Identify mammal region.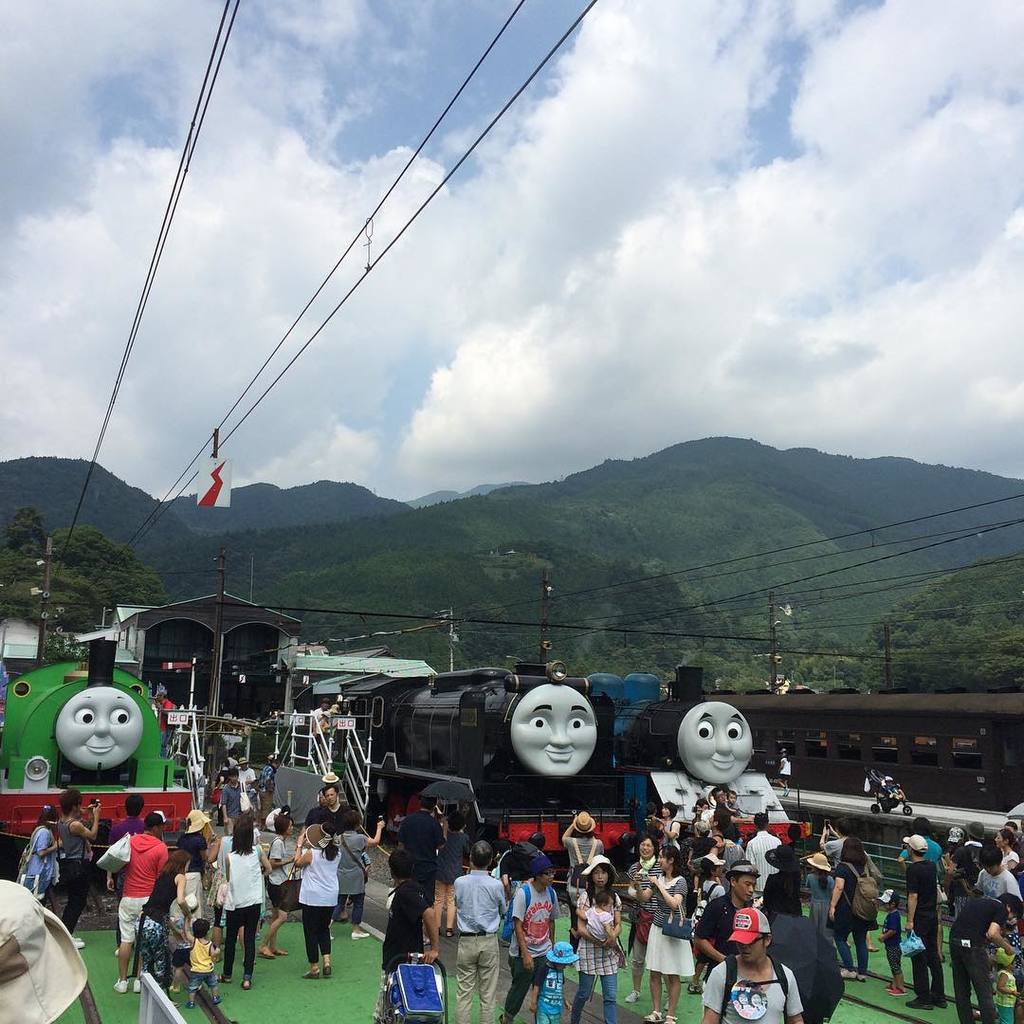
Region: 437, 811, 474, 937.
